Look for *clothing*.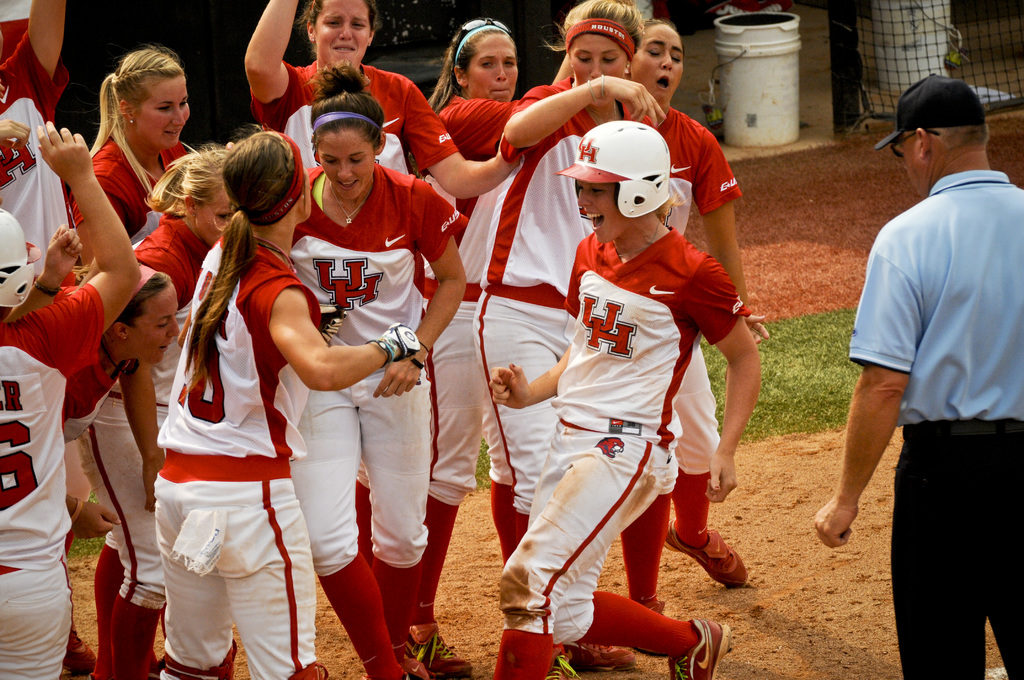
Found: box=[841, 165, 1023, 679].
